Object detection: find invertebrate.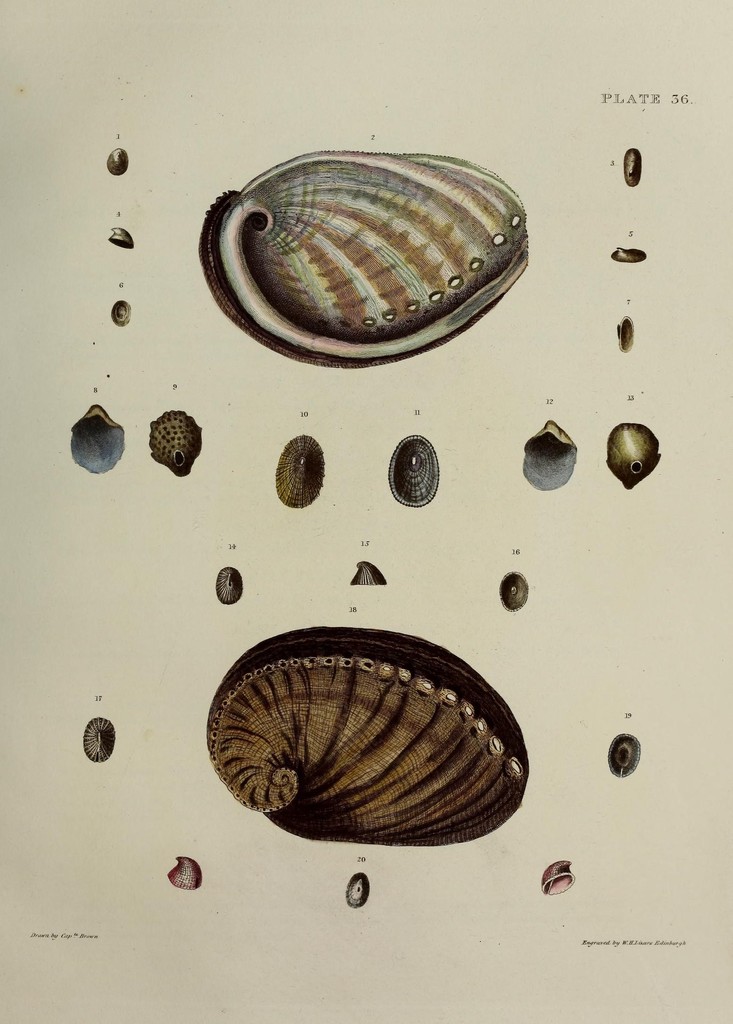
region(107, 150, 132, 169).
